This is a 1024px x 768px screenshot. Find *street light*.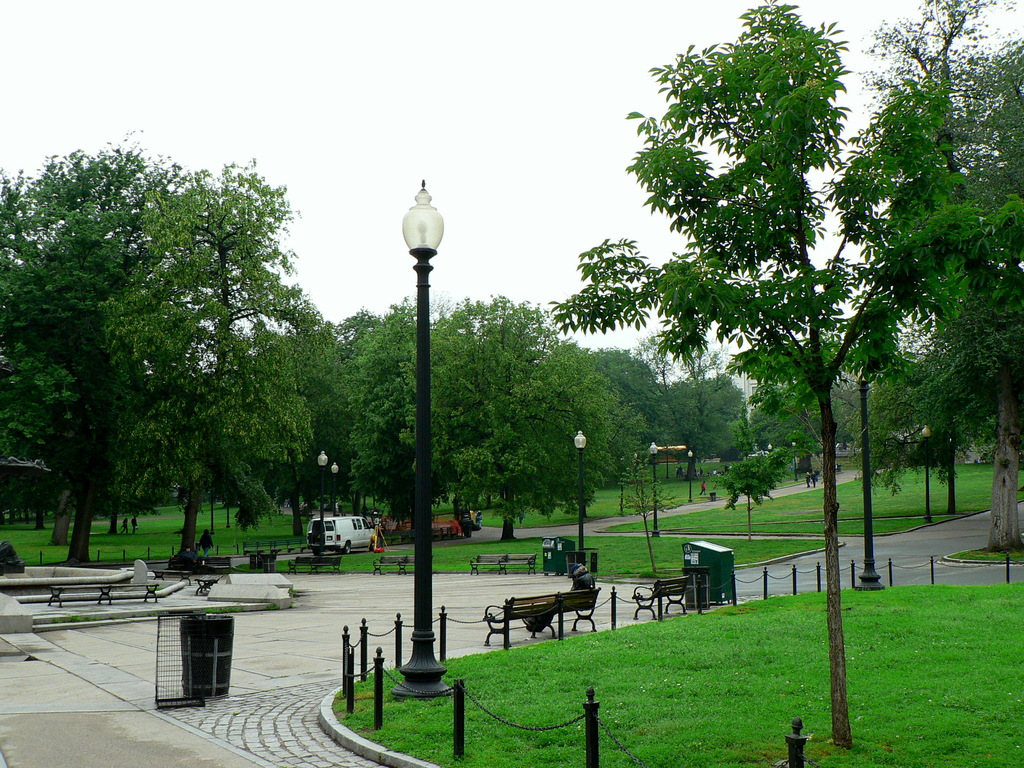
Bounding box: bbox(632, 455, 640, 497).
